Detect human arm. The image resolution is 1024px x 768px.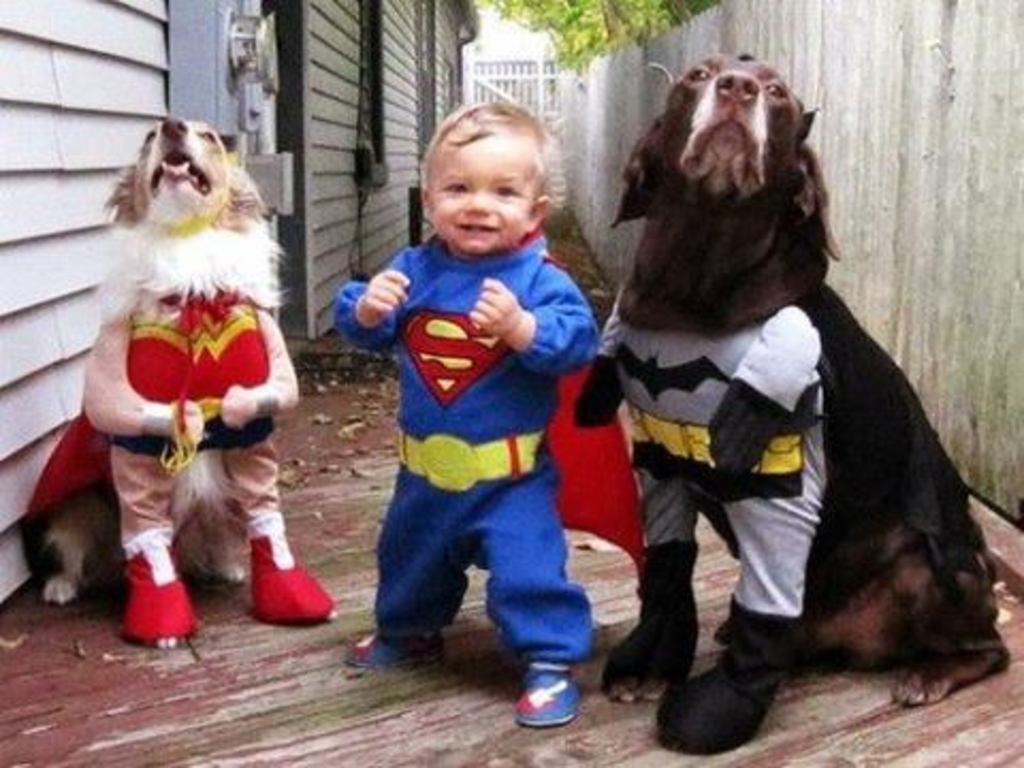
box=[331, 258, 414, 361].
